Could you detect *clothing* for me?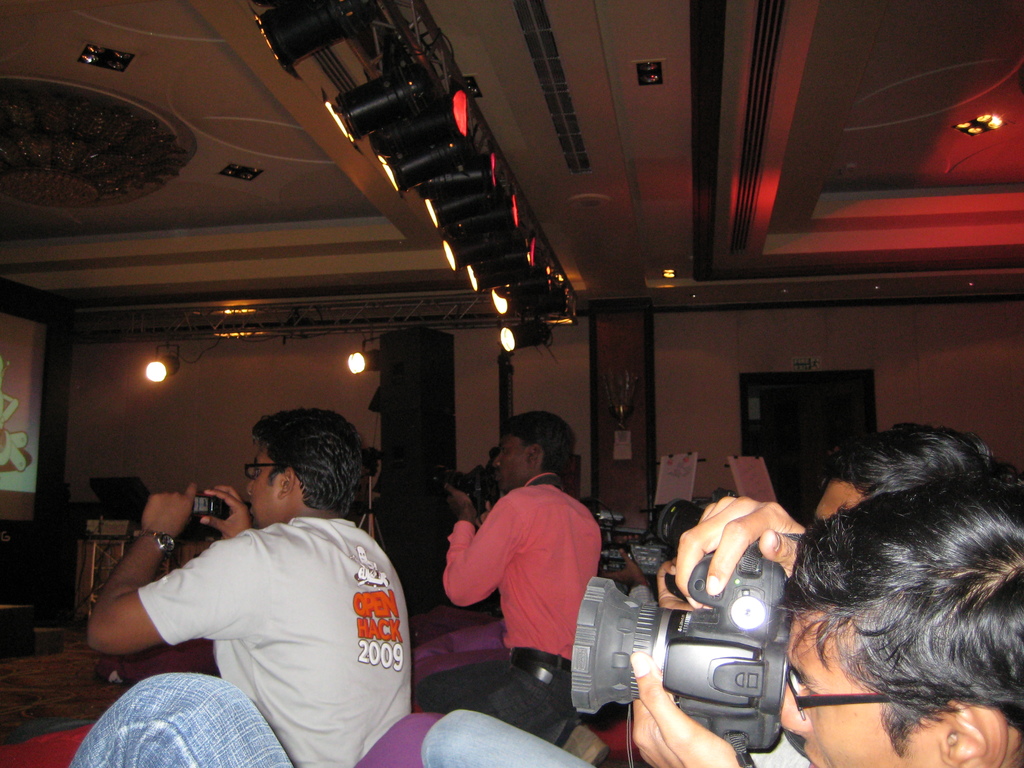
Detection result: [139,508,409,767].
